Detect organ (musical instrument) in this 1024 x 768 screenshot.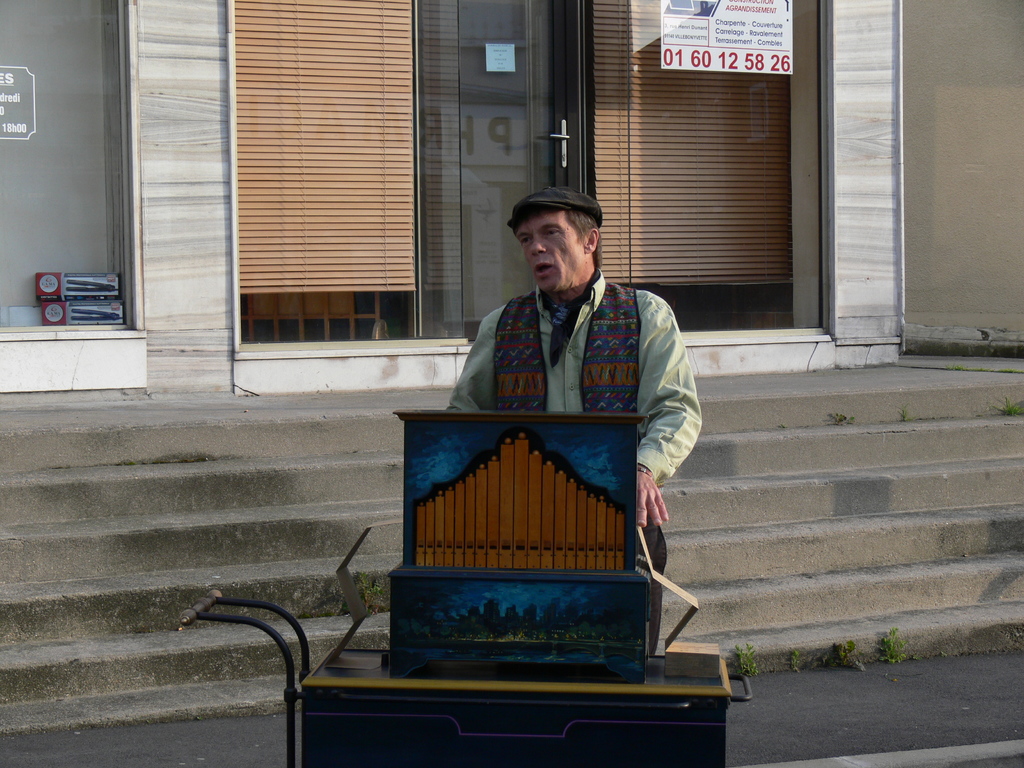
Detection: 177:403:753:767.
